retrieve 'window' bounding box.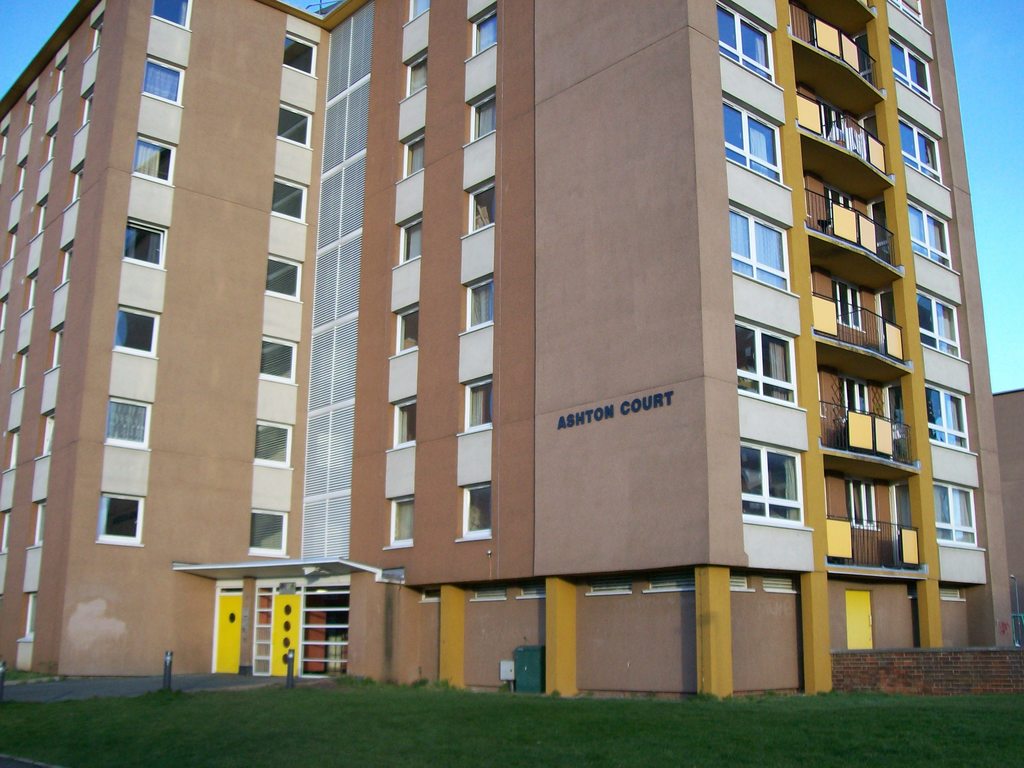
Bounding box: (left=369, top=487, right=414, bottom=555).
